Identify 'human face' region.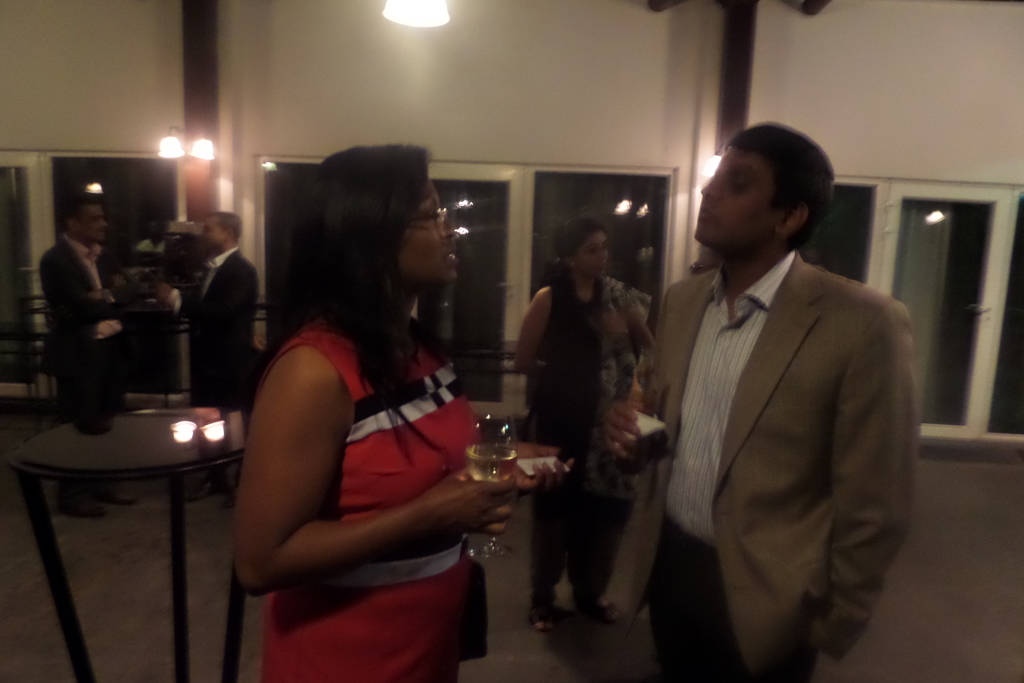
Region: x1=692 y1=148 x2=778 y2=253.
